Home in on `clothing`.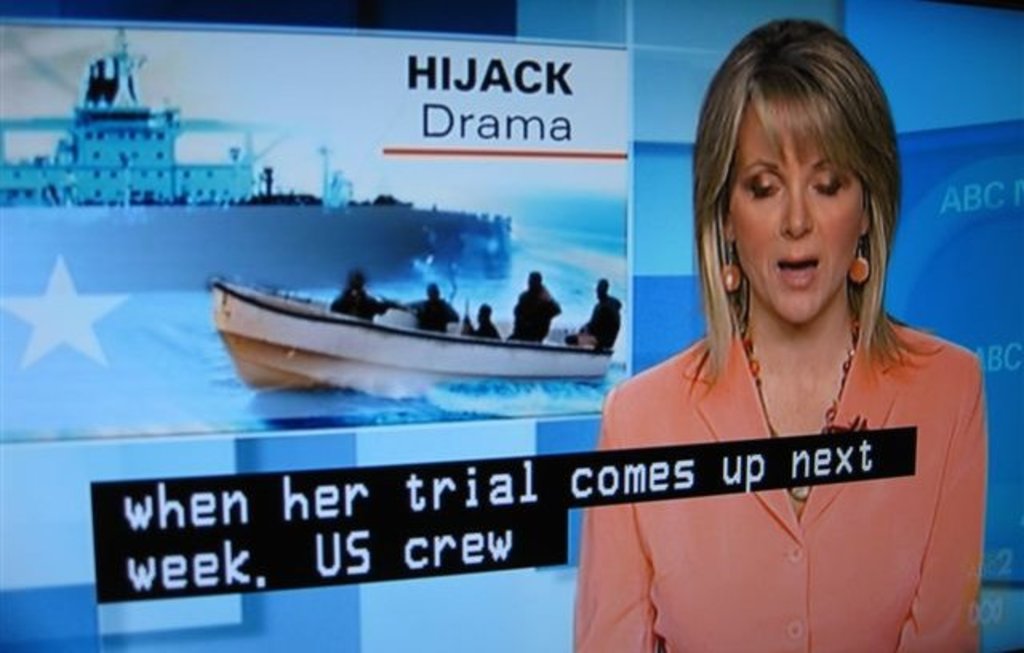
Homed in at x1=326 y1=290 x2=398 y2=322.
